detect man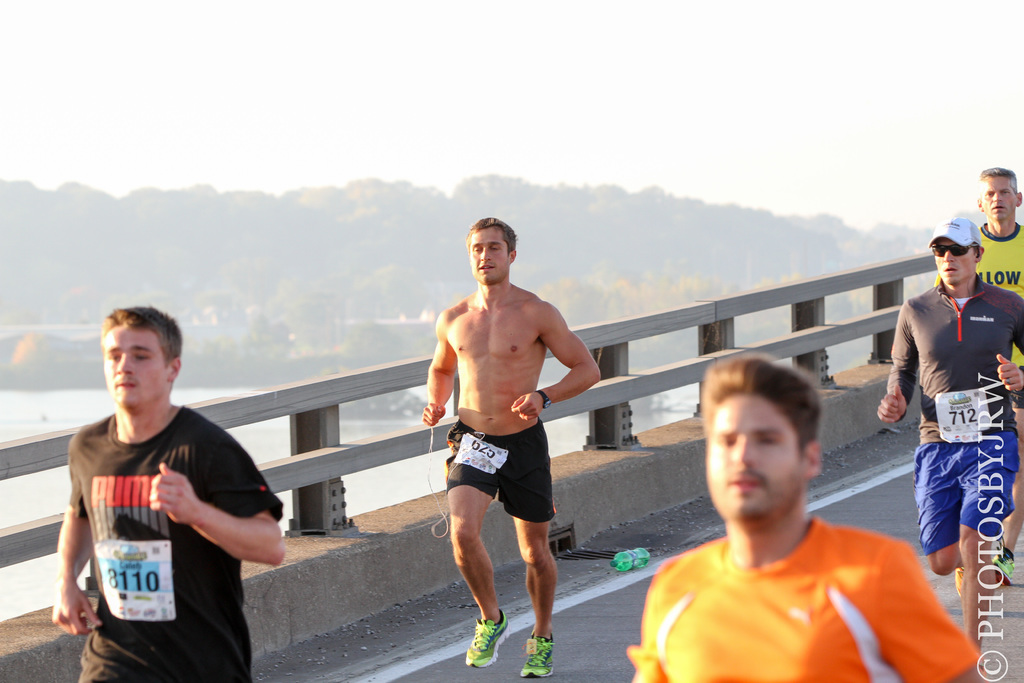
x1=55 y1=309 x2=286 y2=682
